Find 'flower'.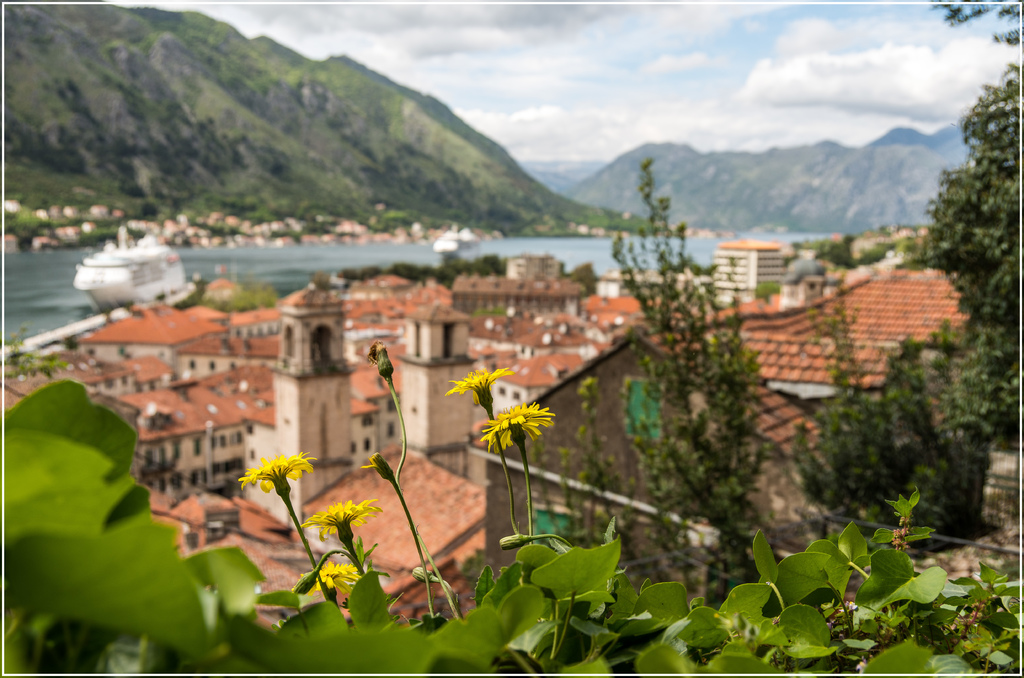
<box>237,449,317,494</box>.
